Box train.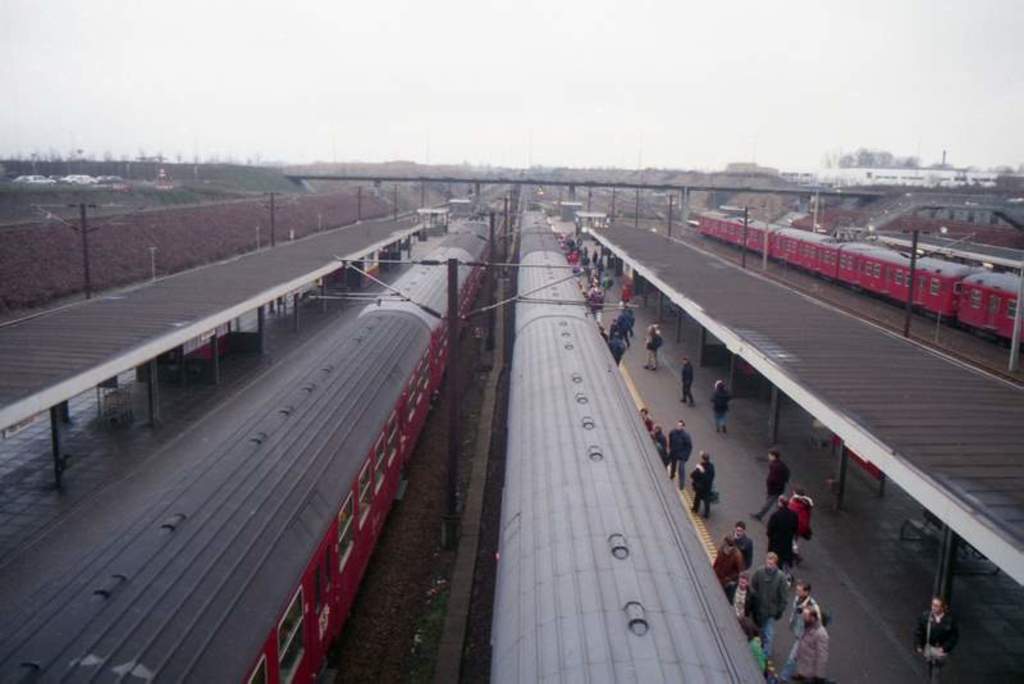
<bbox>696, 205, 1023, 355</bbox>.
